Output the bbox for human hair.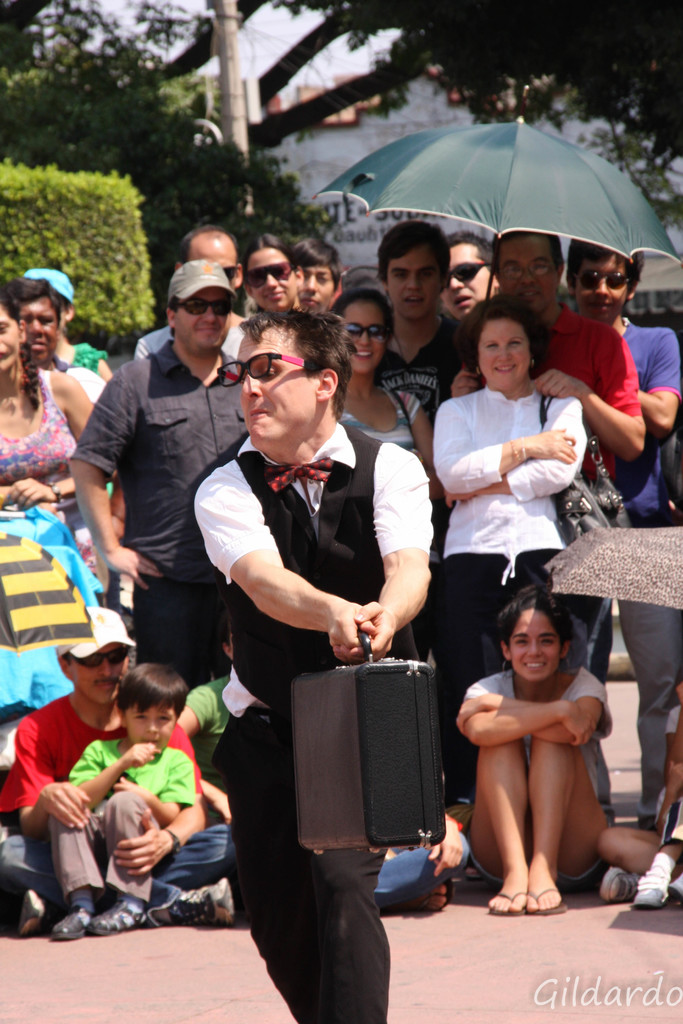
[241, 232, 284, 269].
